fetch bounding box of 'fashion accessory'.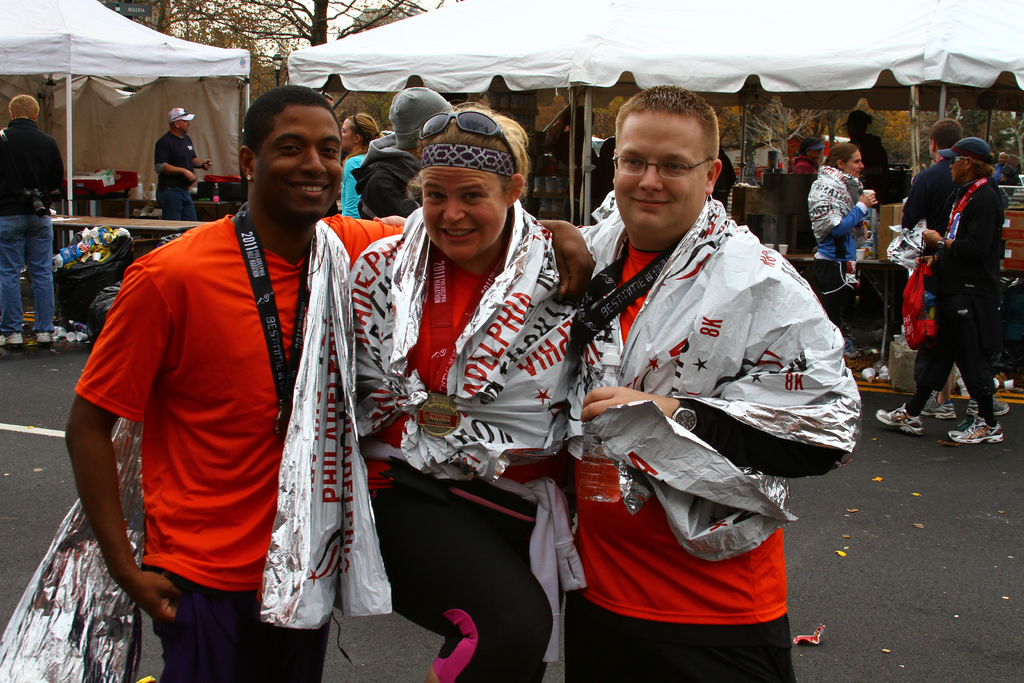
Bbox: 670 391 699 434.
